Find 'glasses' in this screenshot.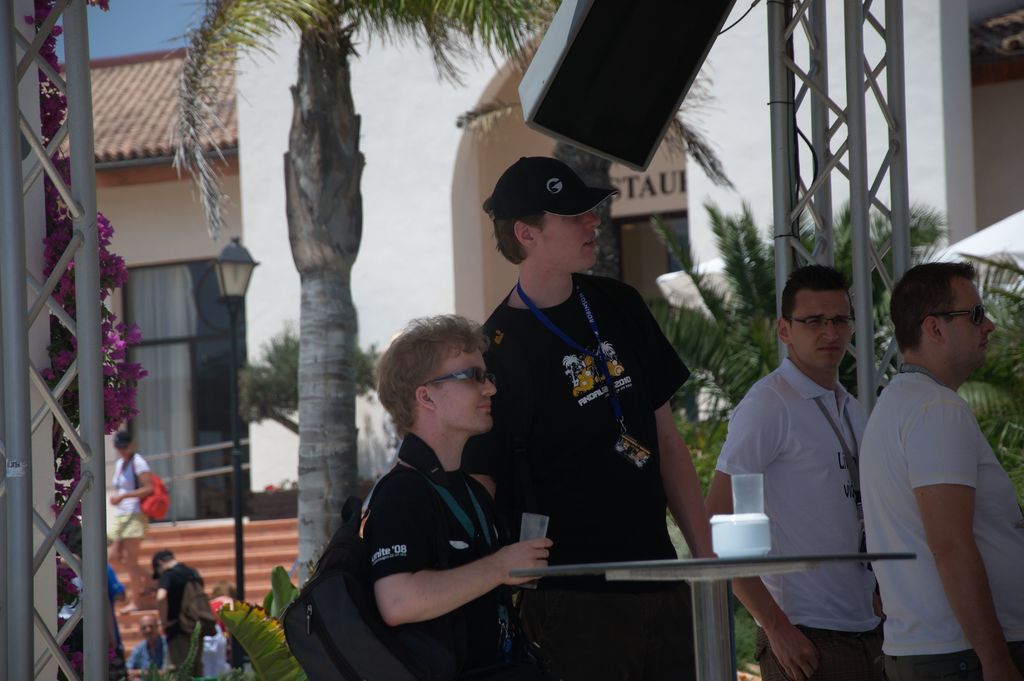
The bounding box for 'glasses' is <region>783, 315, 855, 332</region>.
